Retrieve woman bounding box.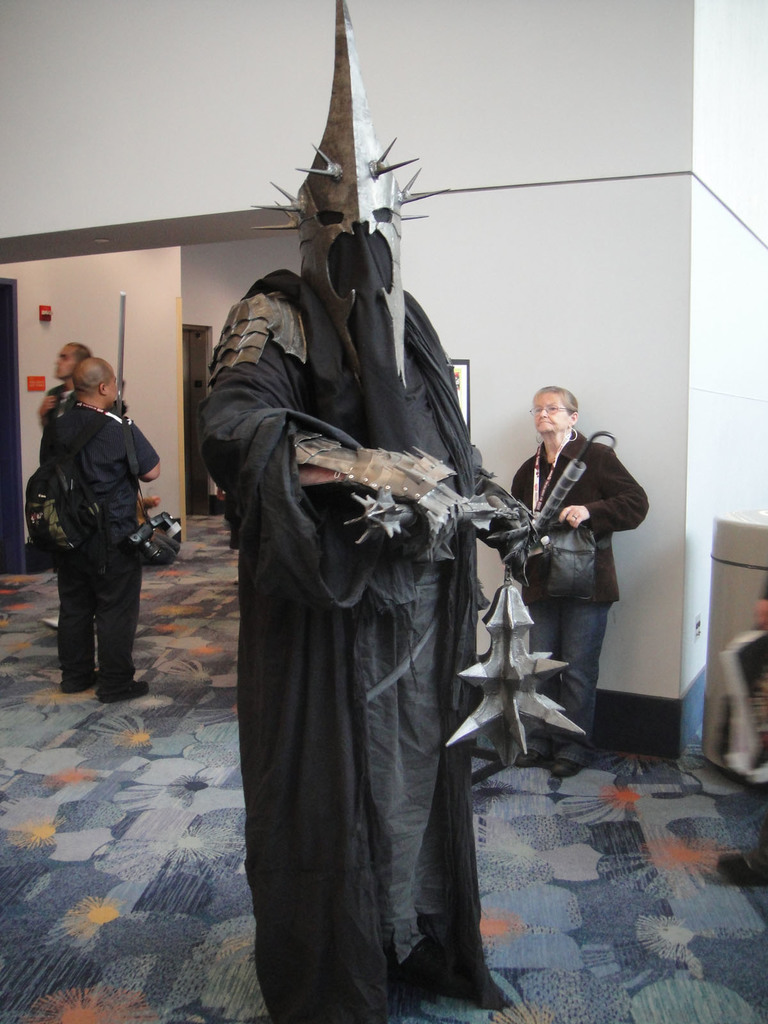
Bounding box: 506 386 653 778.
